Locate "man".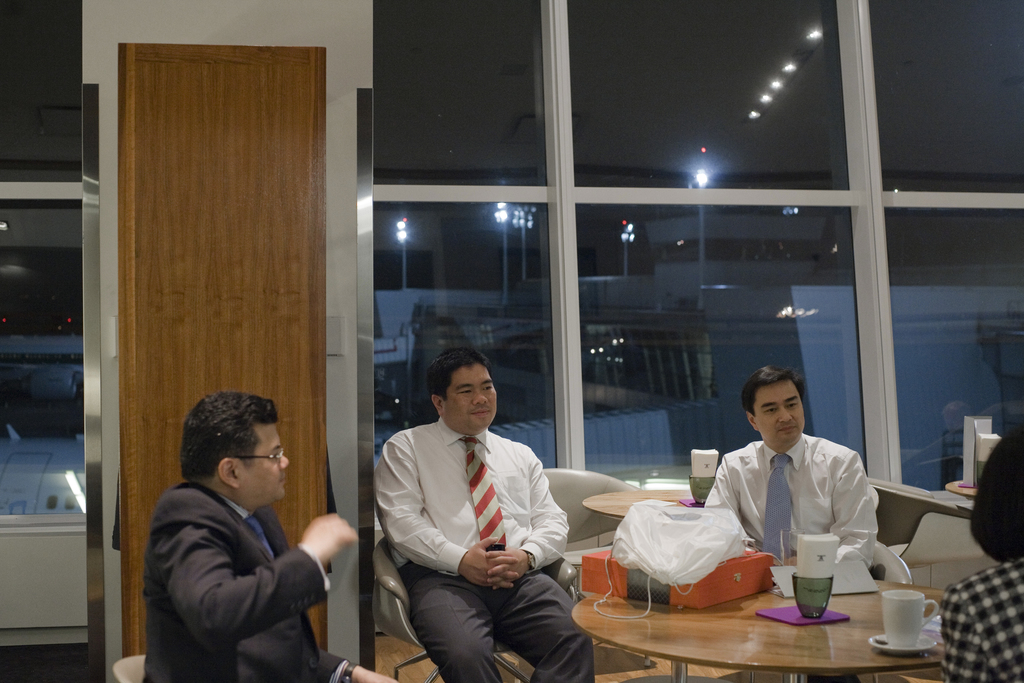
Bounding box: crop(140, 388, 376, 682).
